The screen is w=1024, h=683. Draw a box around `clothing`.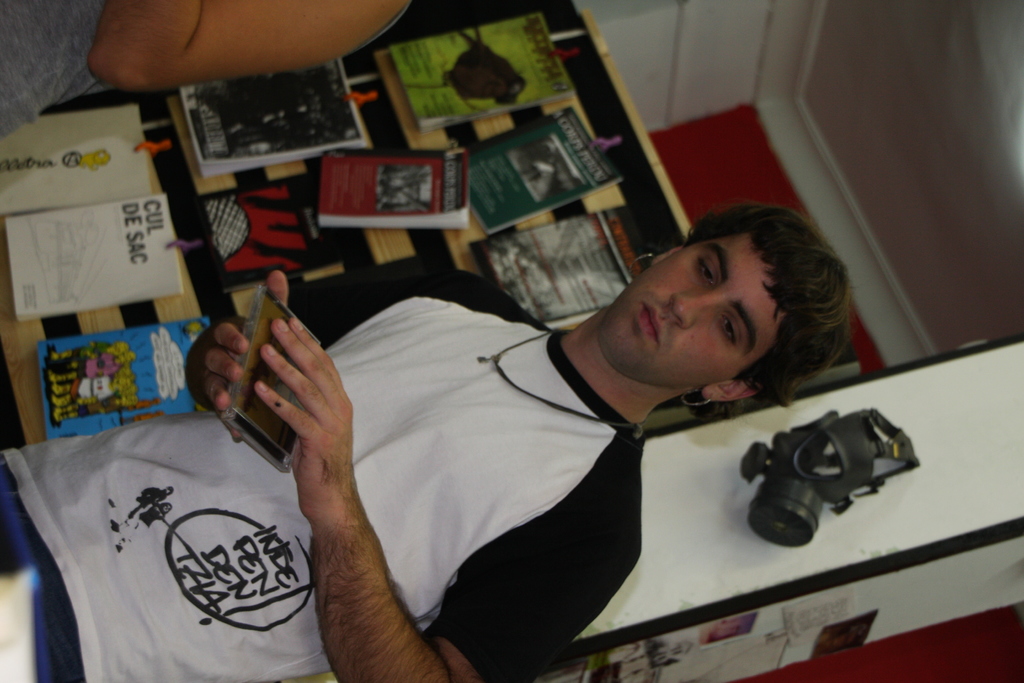
x1=0 y1=0 x2=412 y2=142.
